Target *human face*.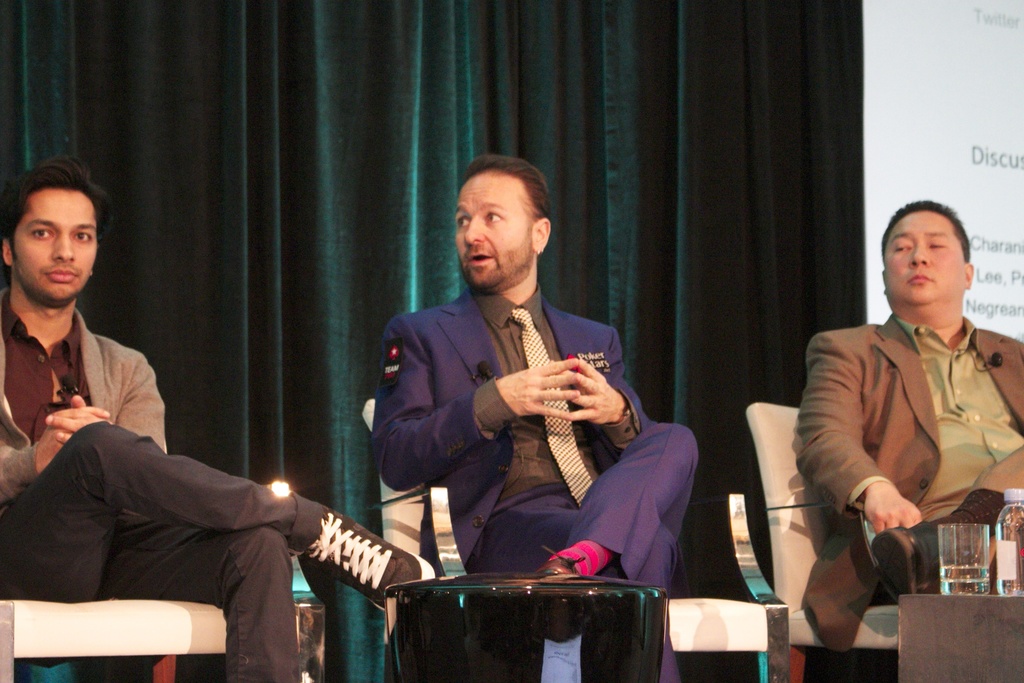
Target region: [left=451, top=169, right=532, bottom=281].
